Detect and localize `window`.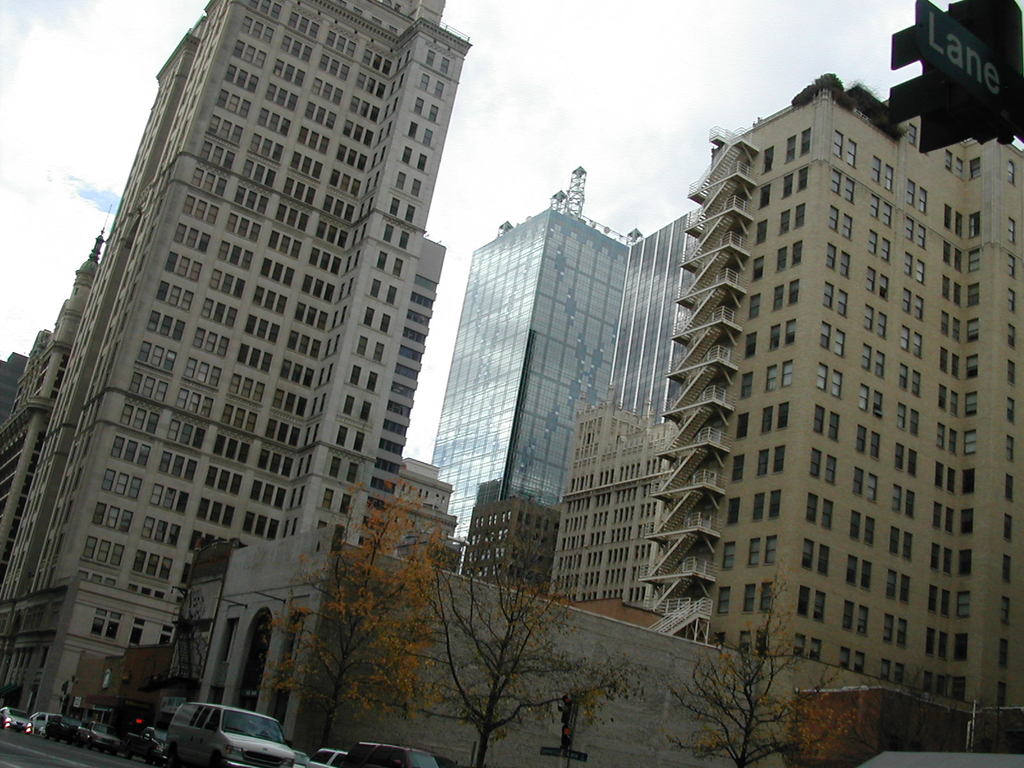
Localized at bbox=(801, 540, 815, 574).
